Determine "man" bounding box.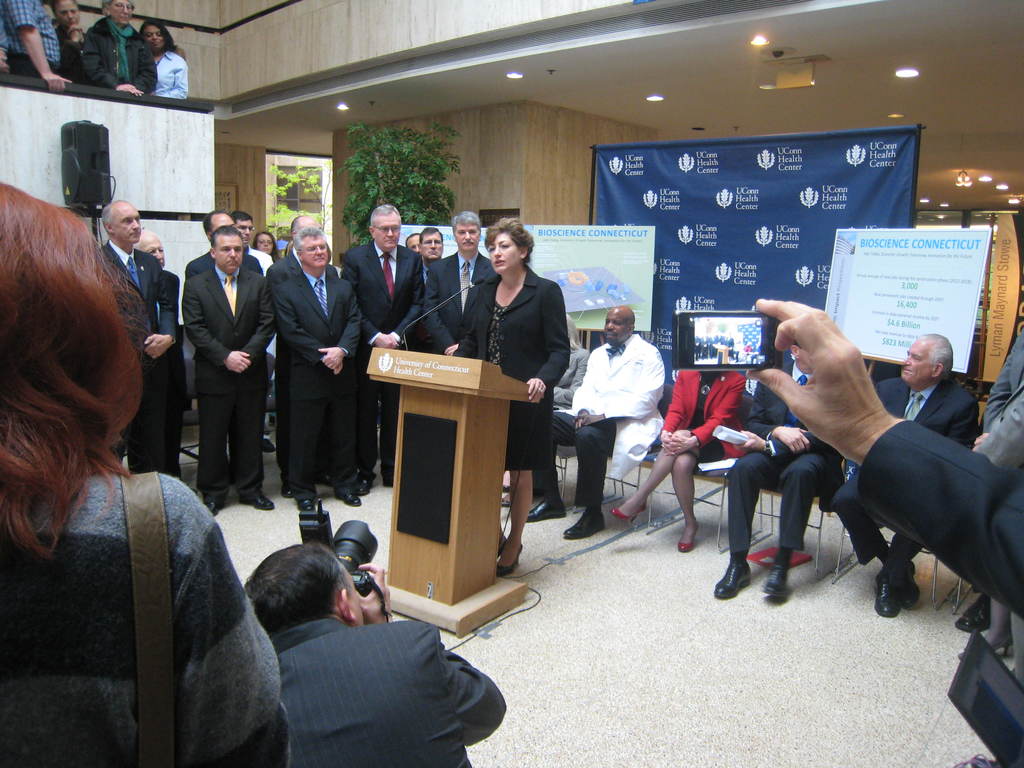
Determined: pyautogui.locateOnScreen(974, 321, 1023, 446).
